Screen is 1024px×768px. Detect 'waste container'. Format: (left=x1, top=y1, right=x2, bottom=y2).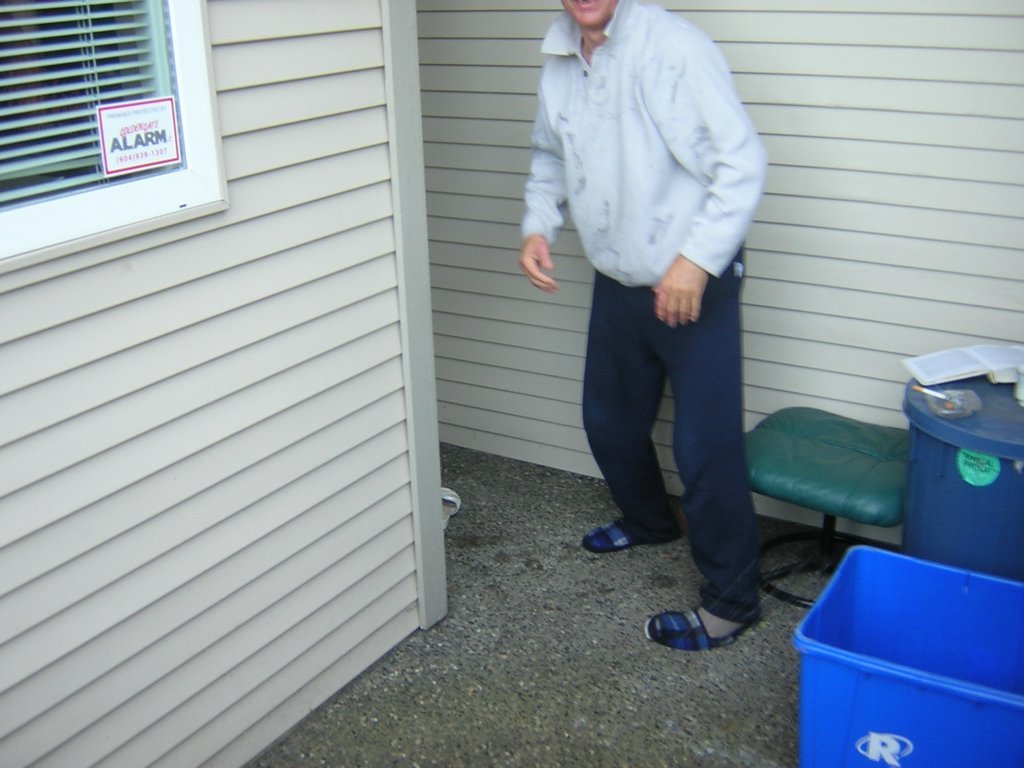
(left=799, top=546, right=1017, bottom=765).
